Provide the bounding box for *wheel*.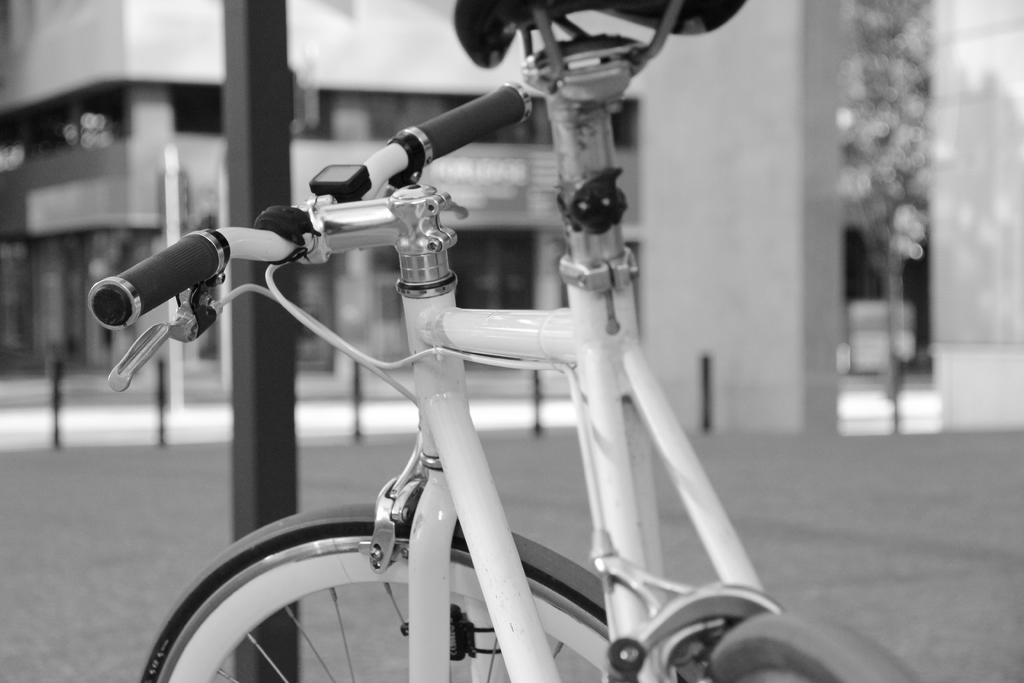
(left=696, top=613, right=917, bottom=682).
